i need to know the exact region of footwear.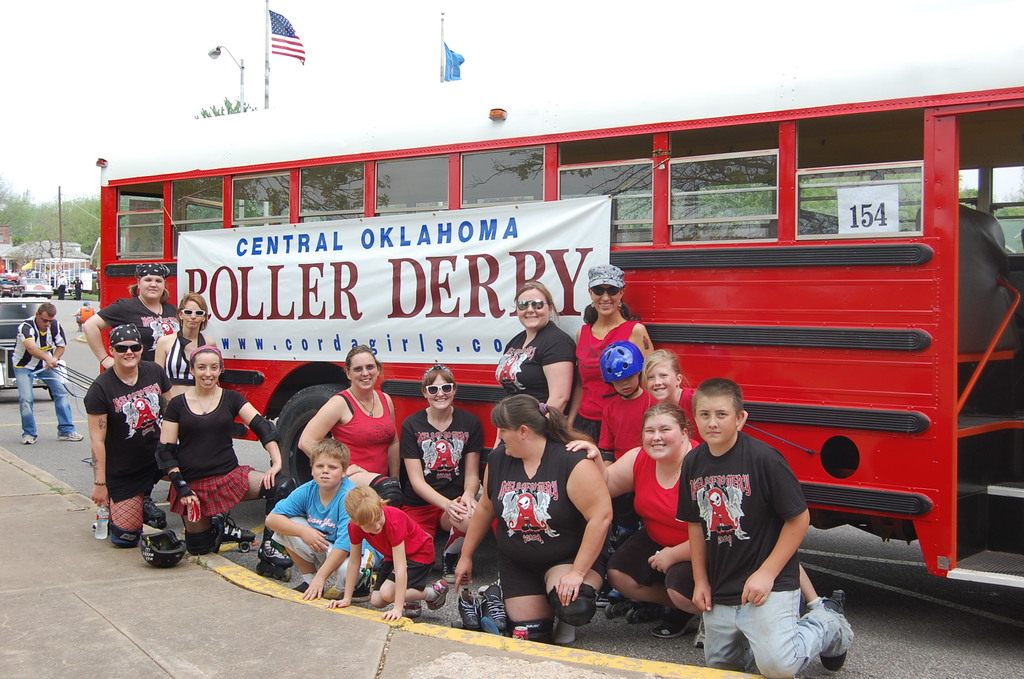
Region: rect(822, 599, 846, 670).
